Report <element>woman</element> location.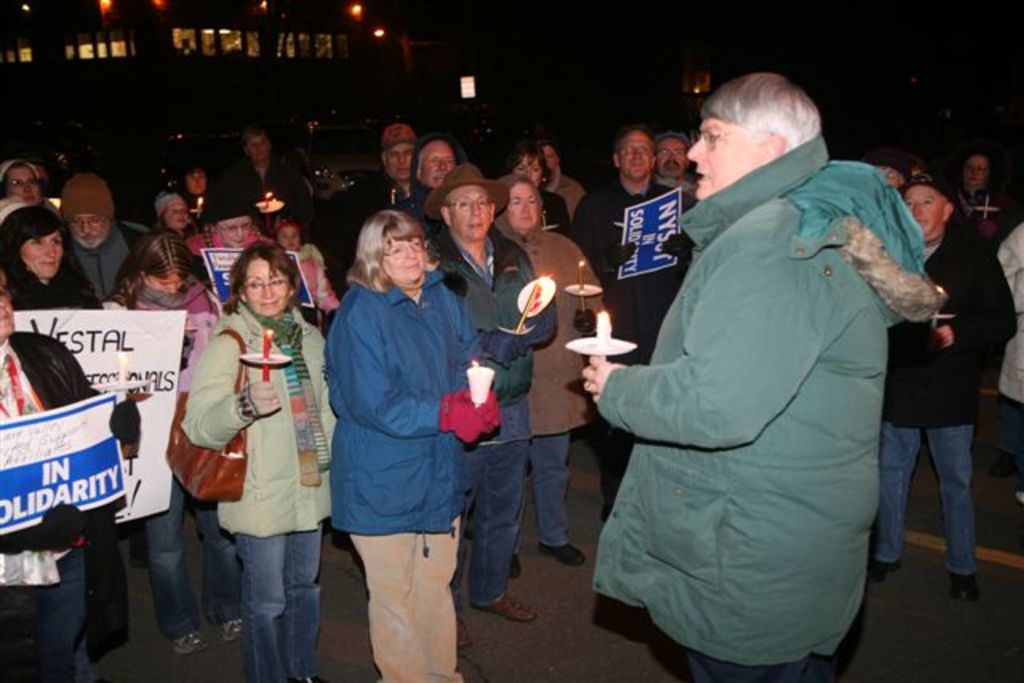
Report: box=[0, 203, 128, 677].
